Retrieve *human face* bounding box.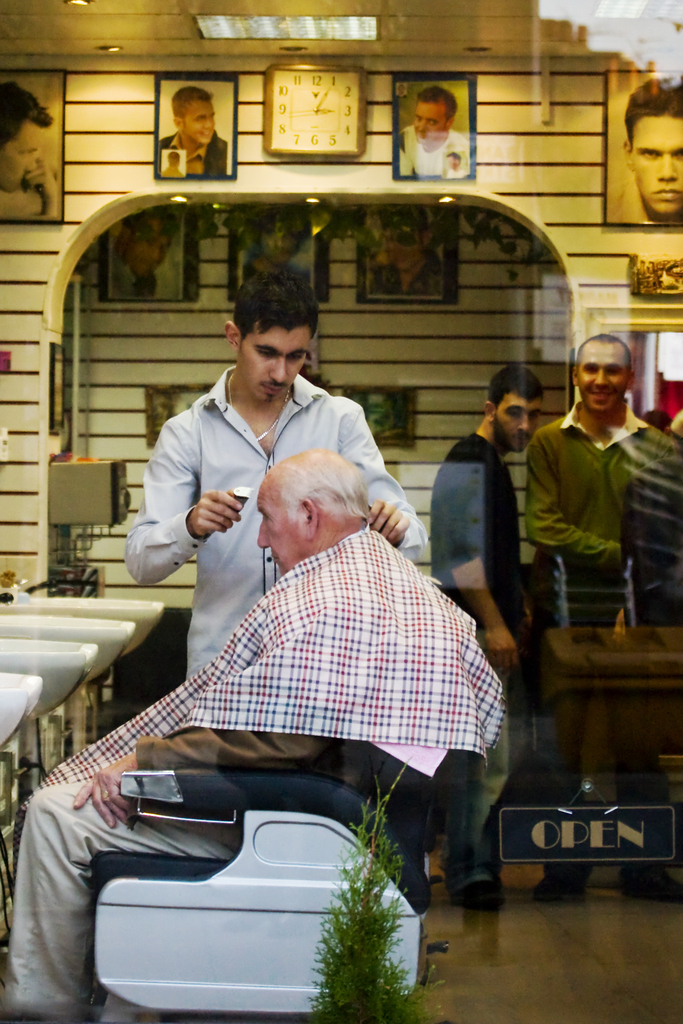
Bounding box: BBox(497, 404, 536, 454).
